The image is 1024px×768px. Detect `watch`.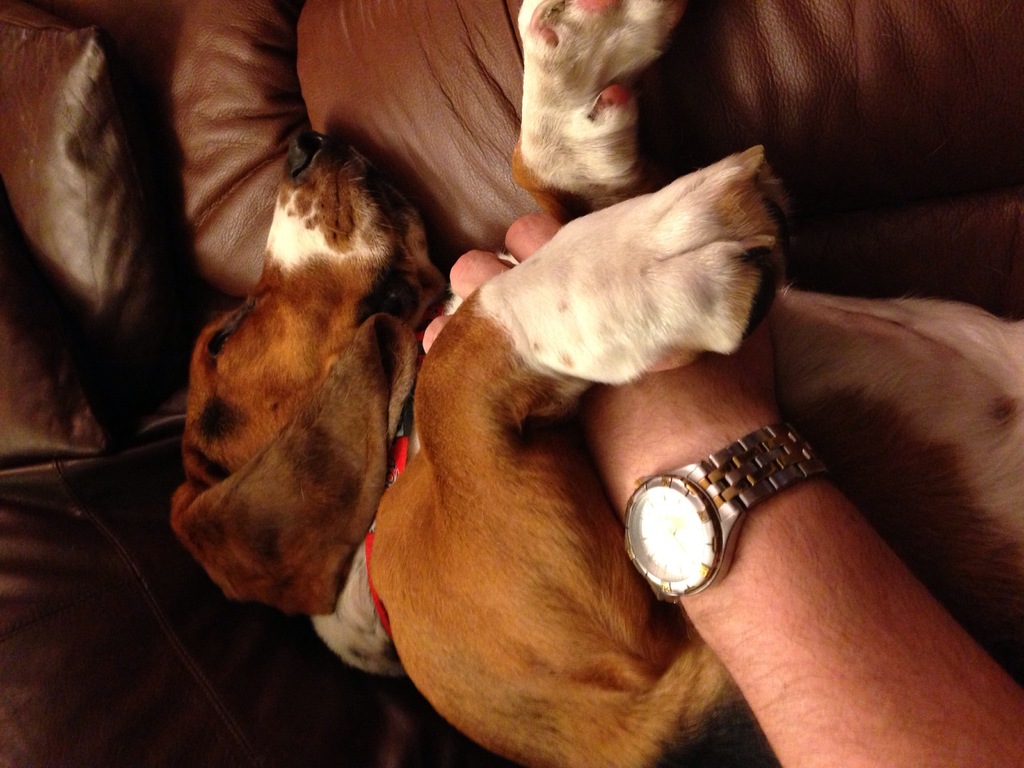
Detection: <region>596, 406, 836, 627</region>.
